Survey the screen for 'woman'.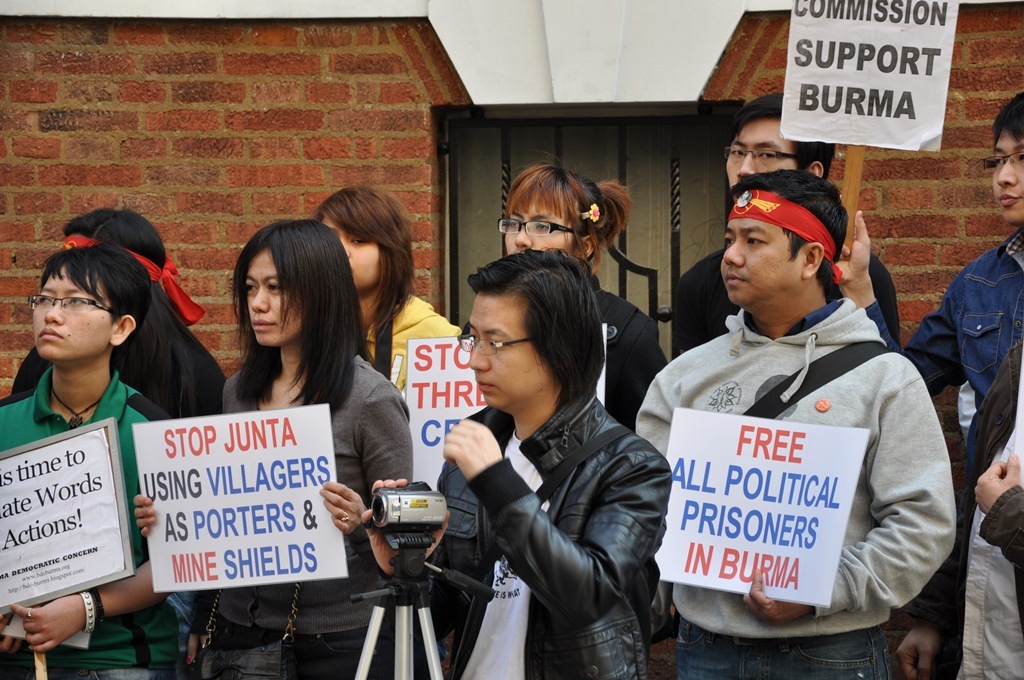
Survey found: x1=133, y1=217, x2=418, y2=672.
